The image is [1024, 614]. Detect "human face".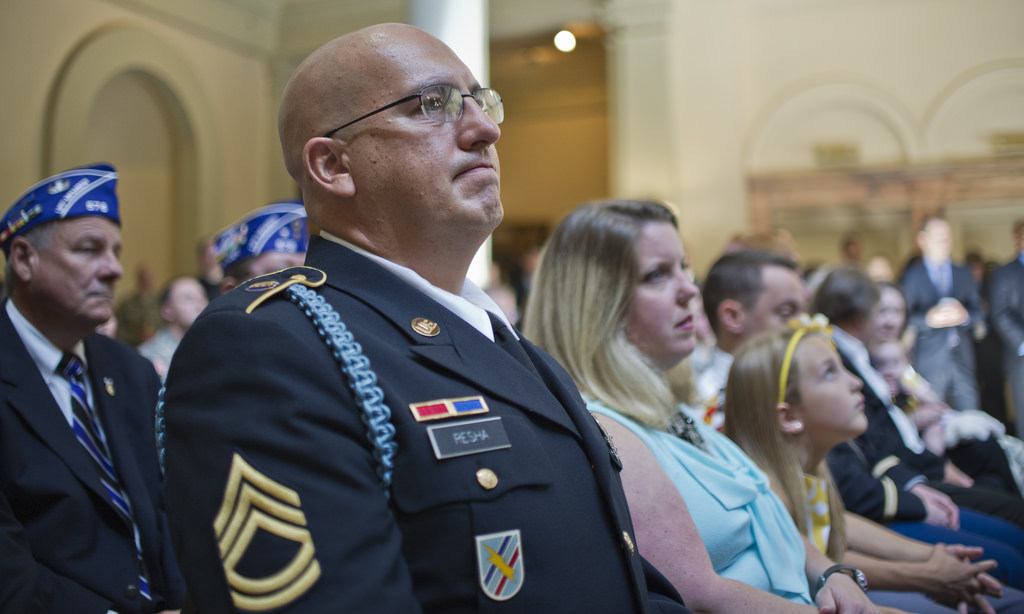
Detection: 172,280,208,330.
